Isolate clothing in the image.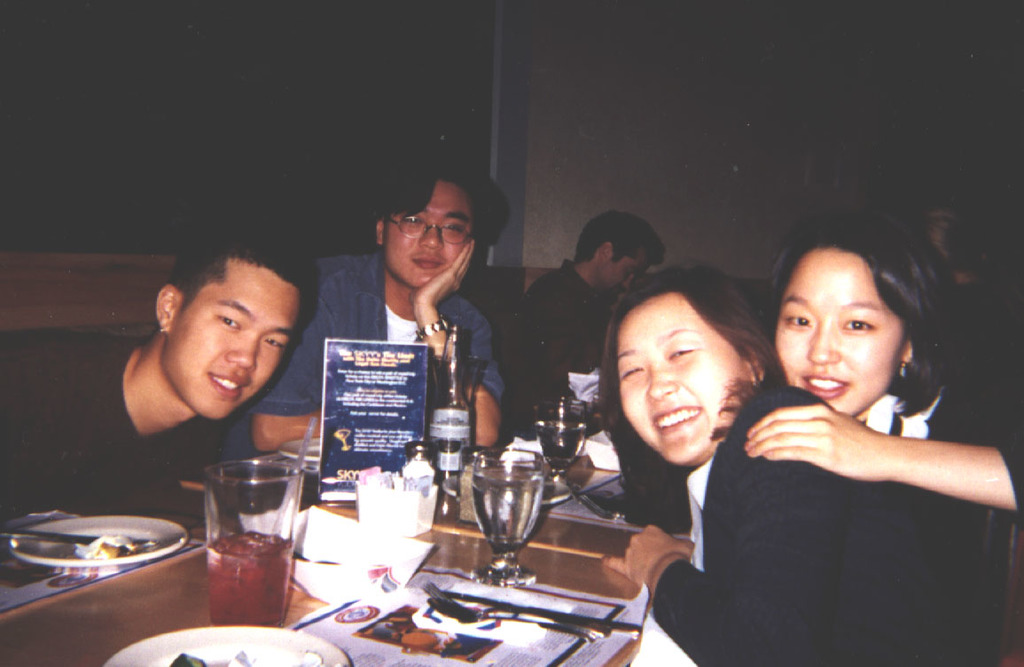
Isolated region: crop(852, 388, 1022, 542).
